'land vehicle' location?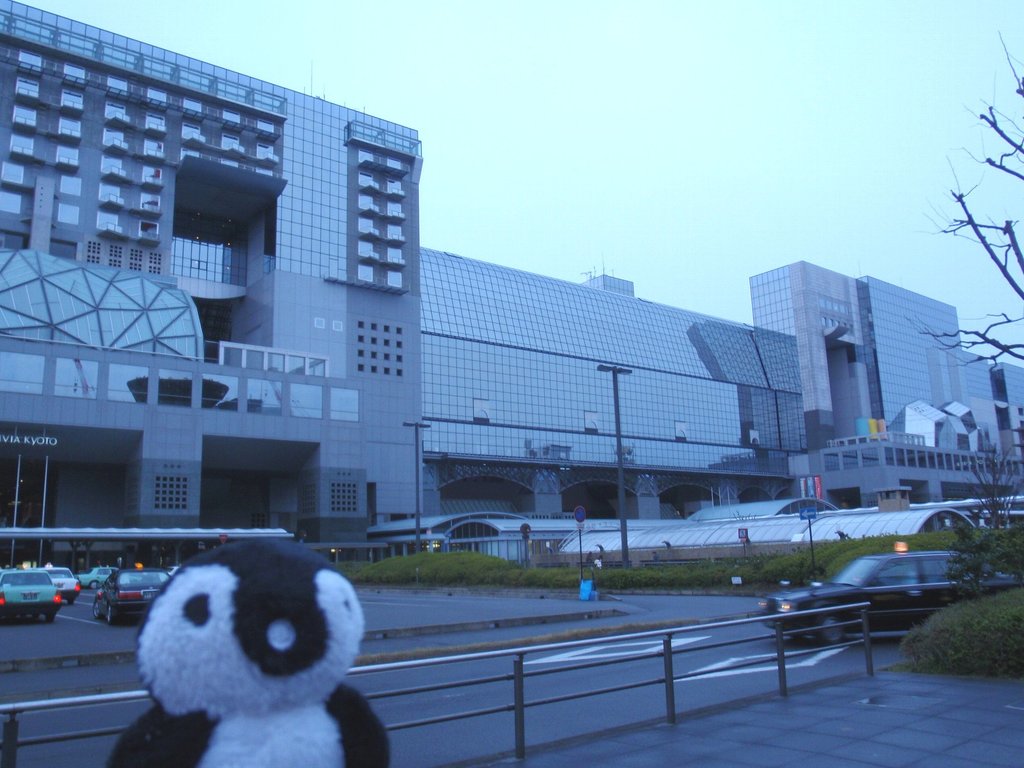
l=782, t=496, r=1023, b=652
